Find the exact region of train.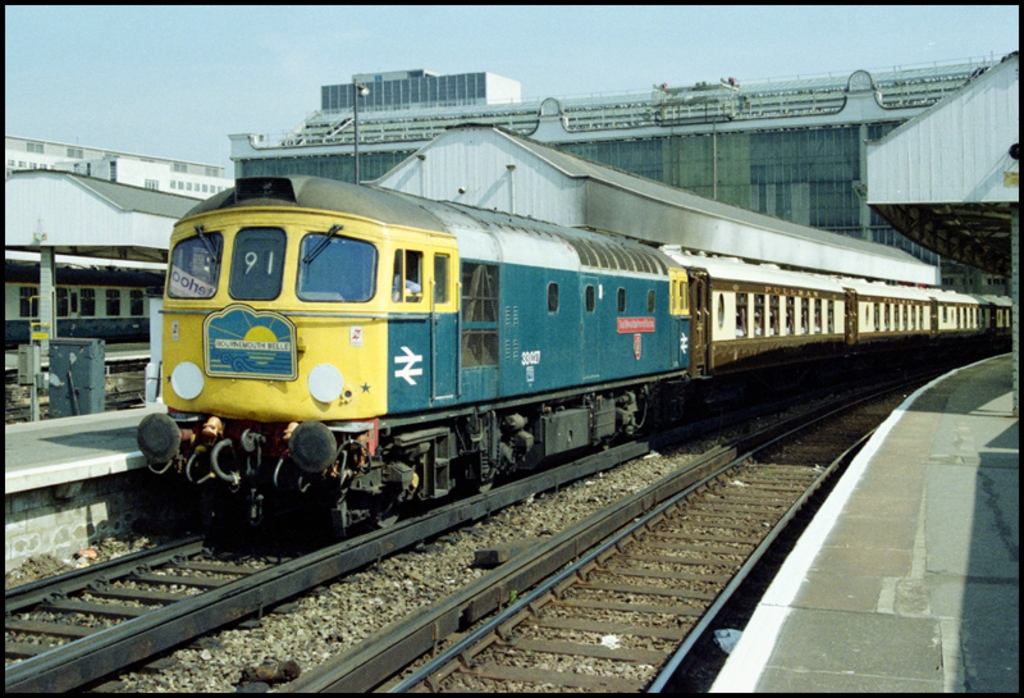
Exact region: detection(138, 175, 1012, 542).
